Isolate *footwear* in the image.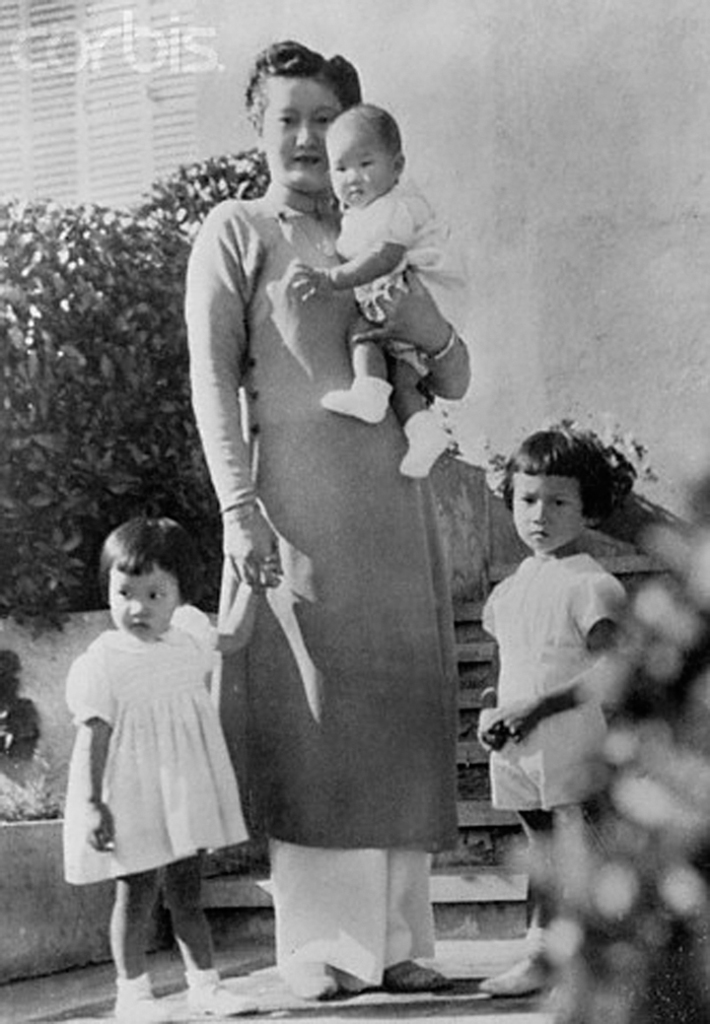
Isolated region: 478:933:569:992.
